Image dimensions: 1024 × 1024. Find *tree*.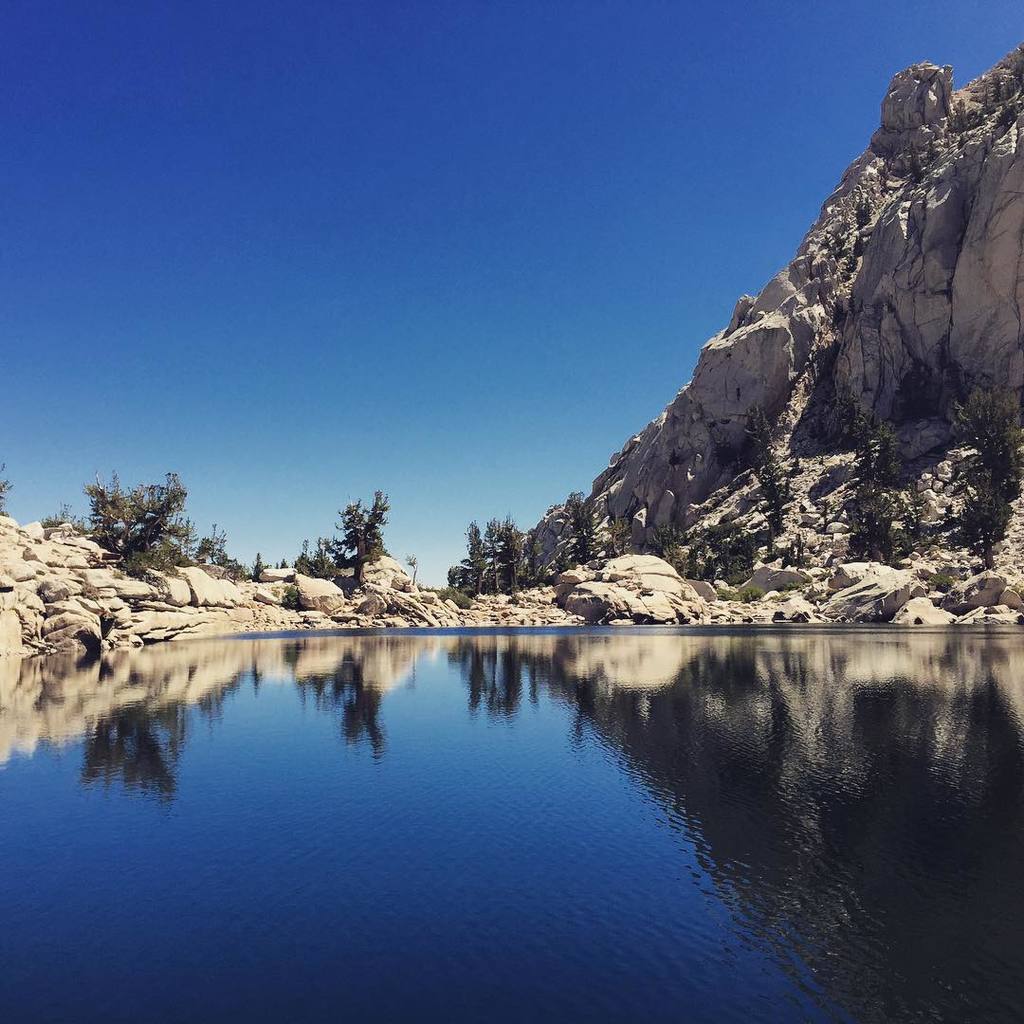
BBox(484, 513, 503, 596).
